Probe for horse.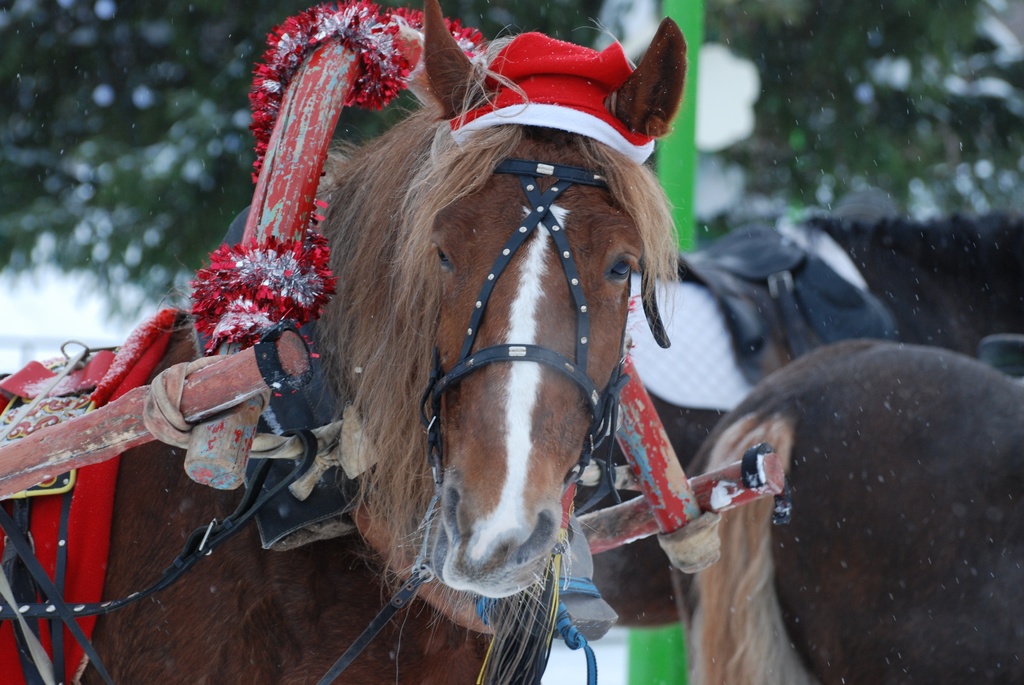
Probe result: rect(560, 213, 1023, 626).
